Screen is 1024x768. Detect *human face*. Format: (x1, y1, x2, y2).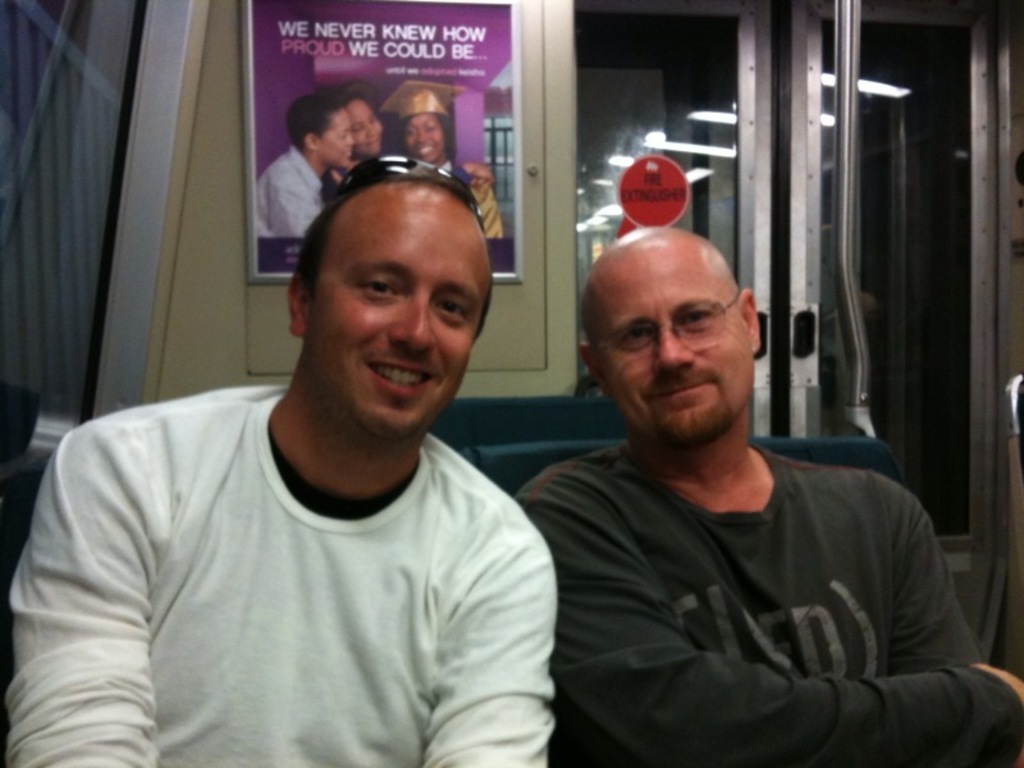
(301, 179, 493, 438).
